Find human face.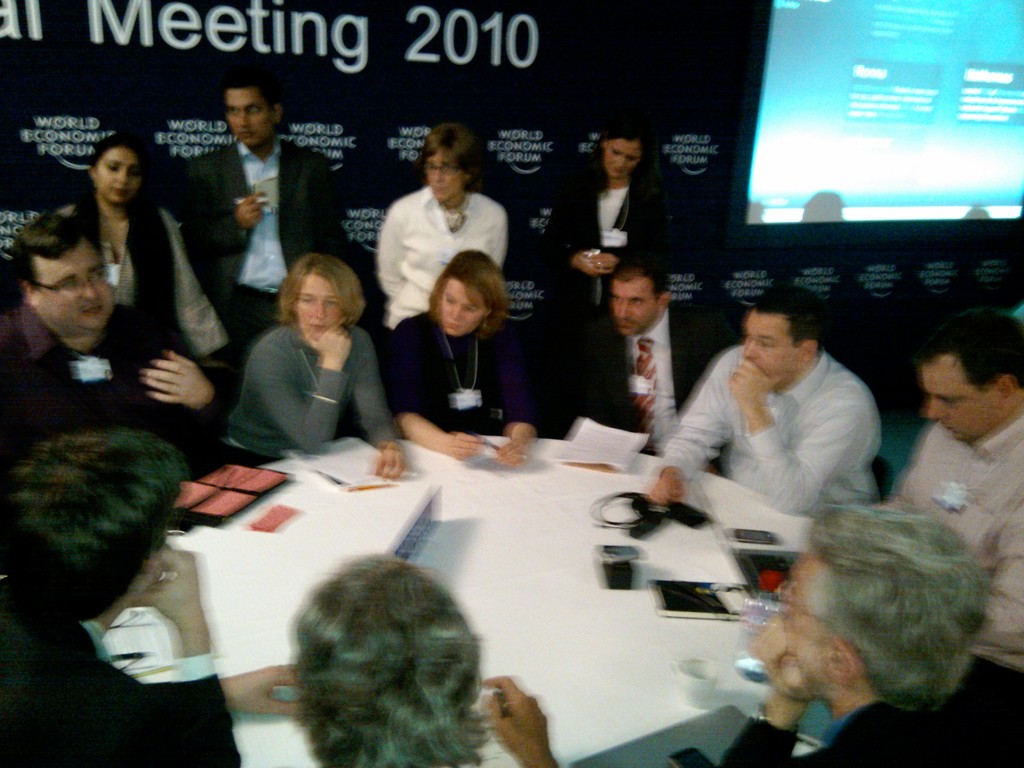
(left=602, top=140, right=640, bottom=186).
